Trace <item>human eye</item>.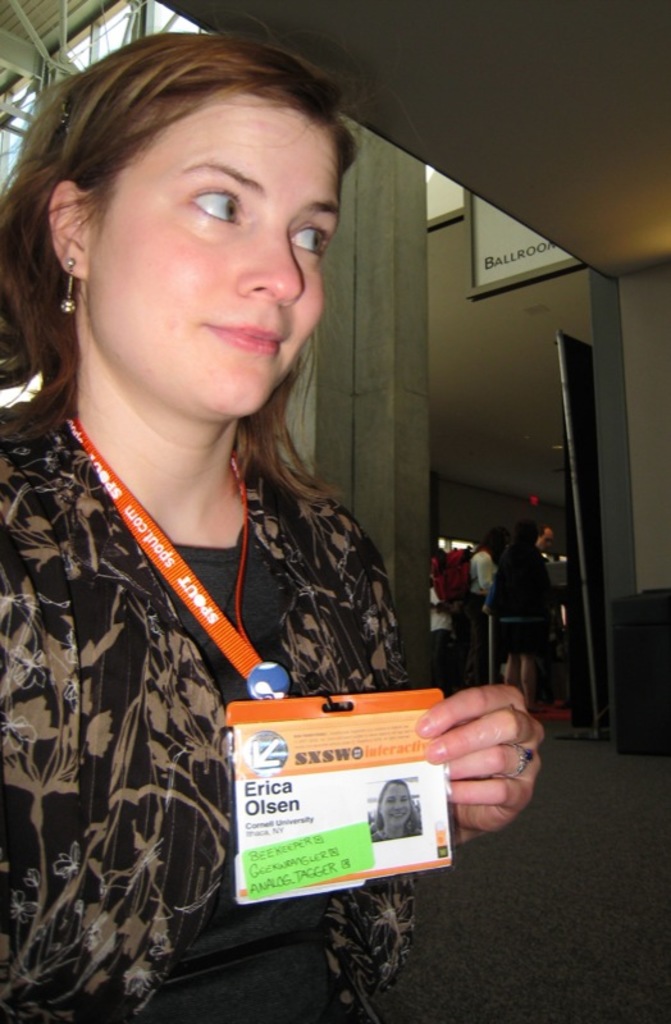
Traced to BBox(184, 182, 245, 228).
